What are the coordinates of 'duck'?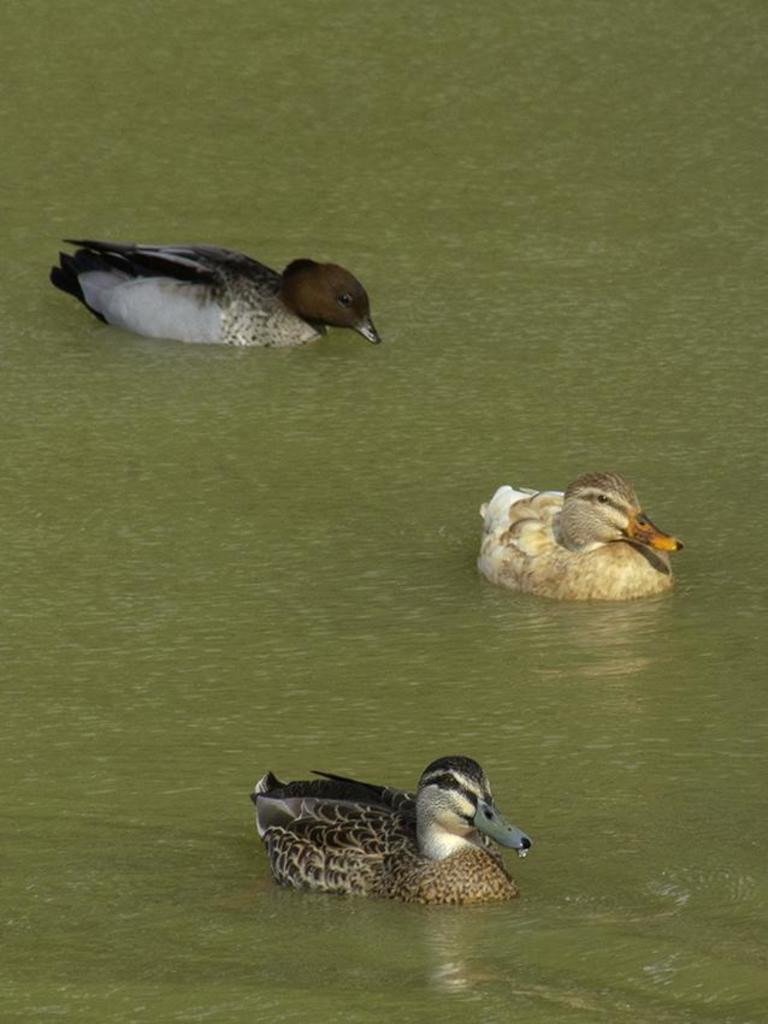
box=[466, 469, 678, 598].
